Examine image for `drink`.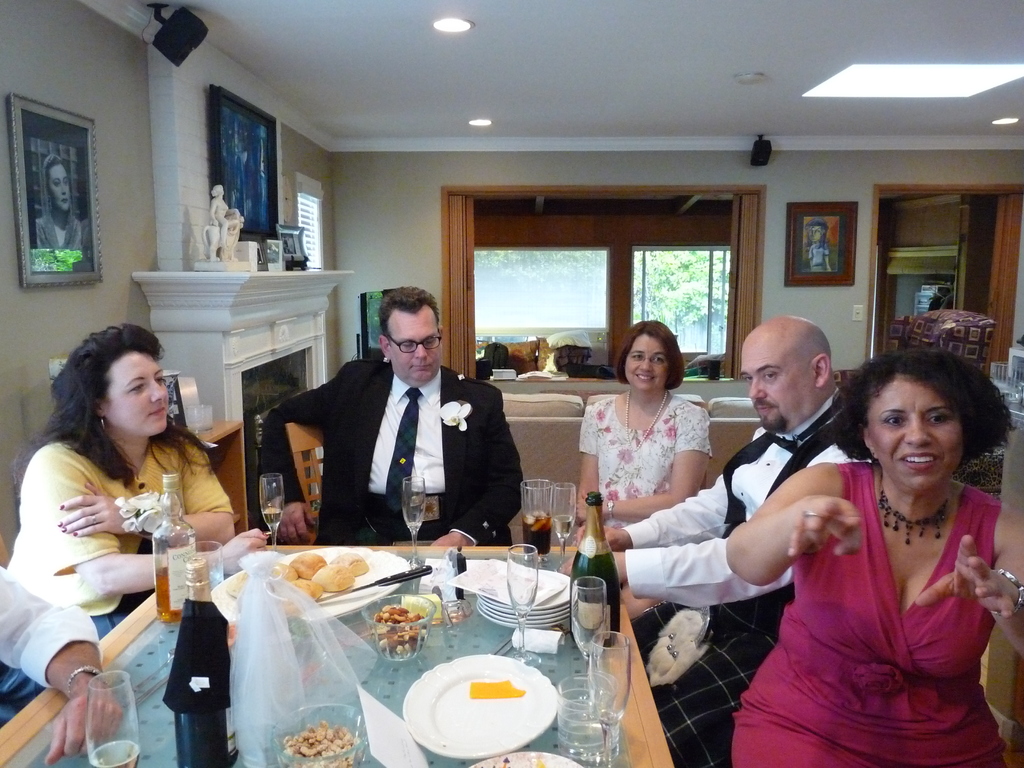
Examination result: locate(522, 514, 552, 556).
